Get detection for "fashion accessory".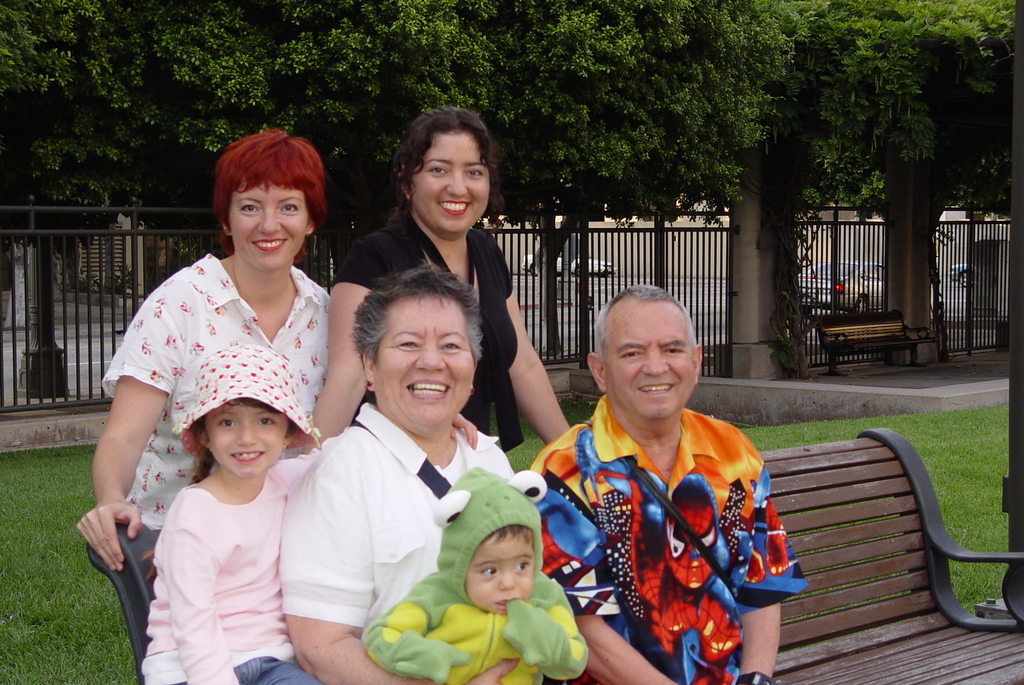
Detection: (left=366, top=380, right=373, bottom=388).
